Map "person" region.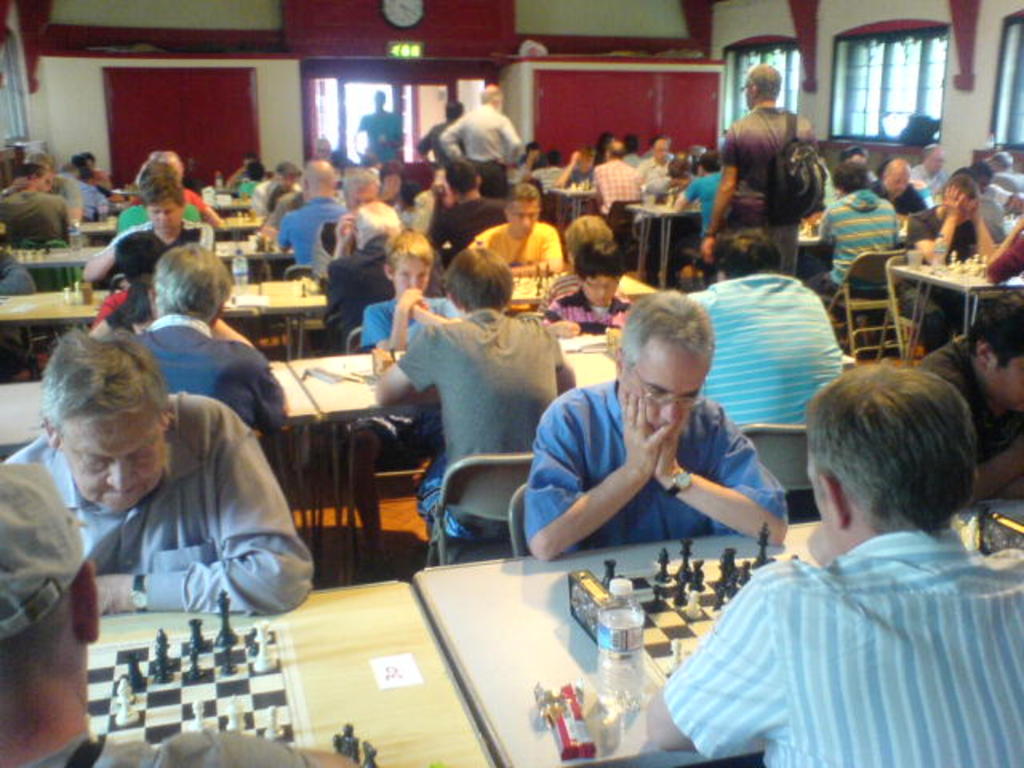
Mapped to <region>533, 283, 787, 598</region>.
